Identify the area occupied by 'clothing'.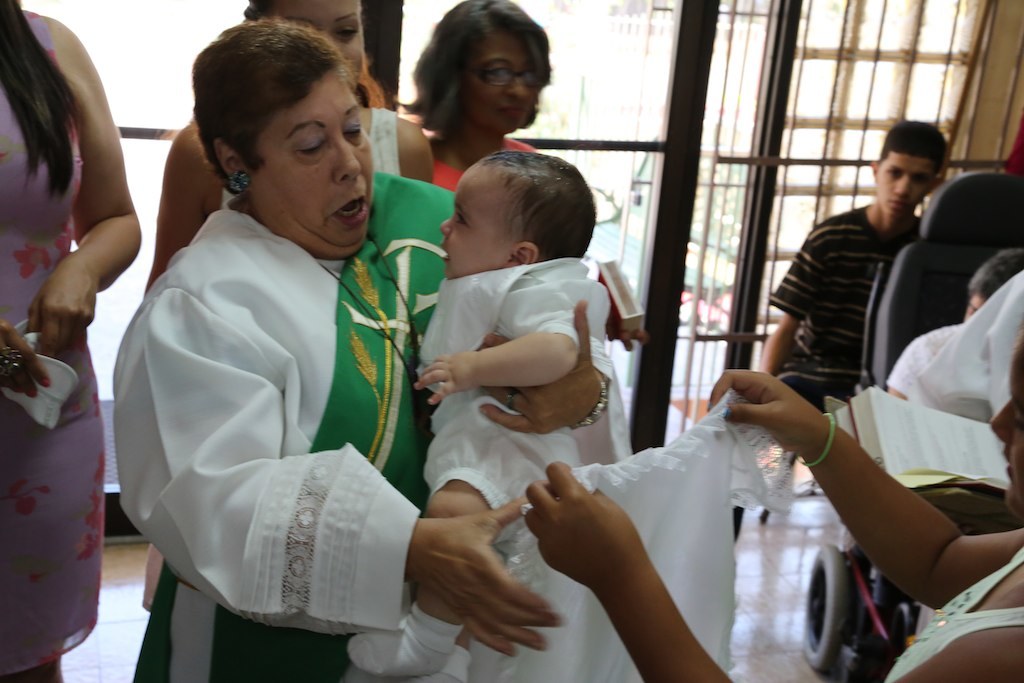
Area: 762:203:926:413.
